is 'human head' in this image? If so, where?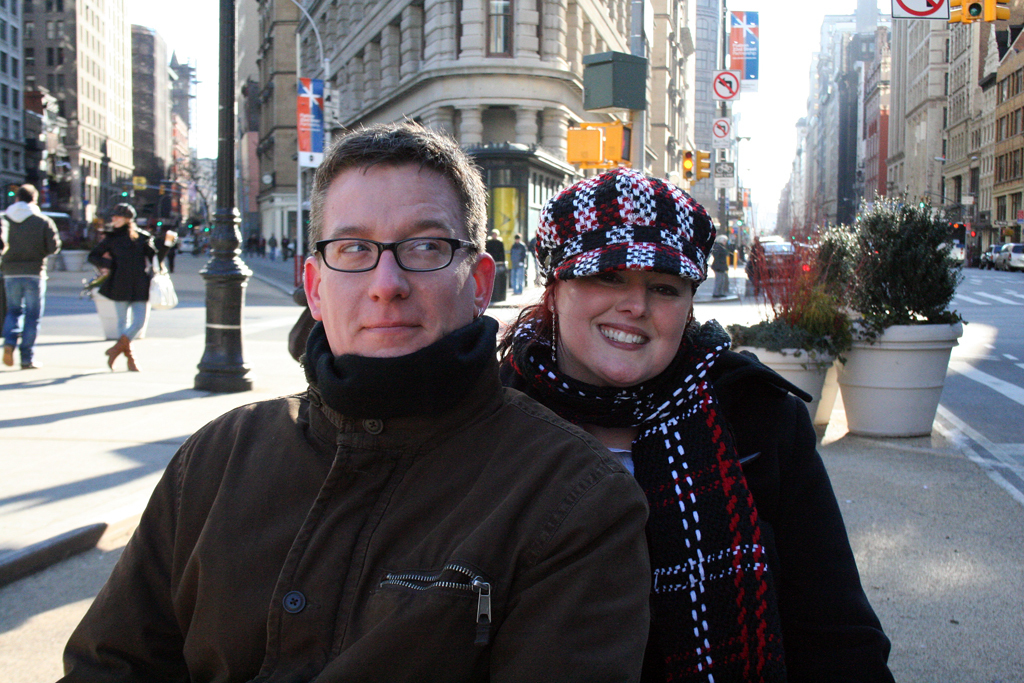
Yes, at box=[16, 183, 41, 203].
